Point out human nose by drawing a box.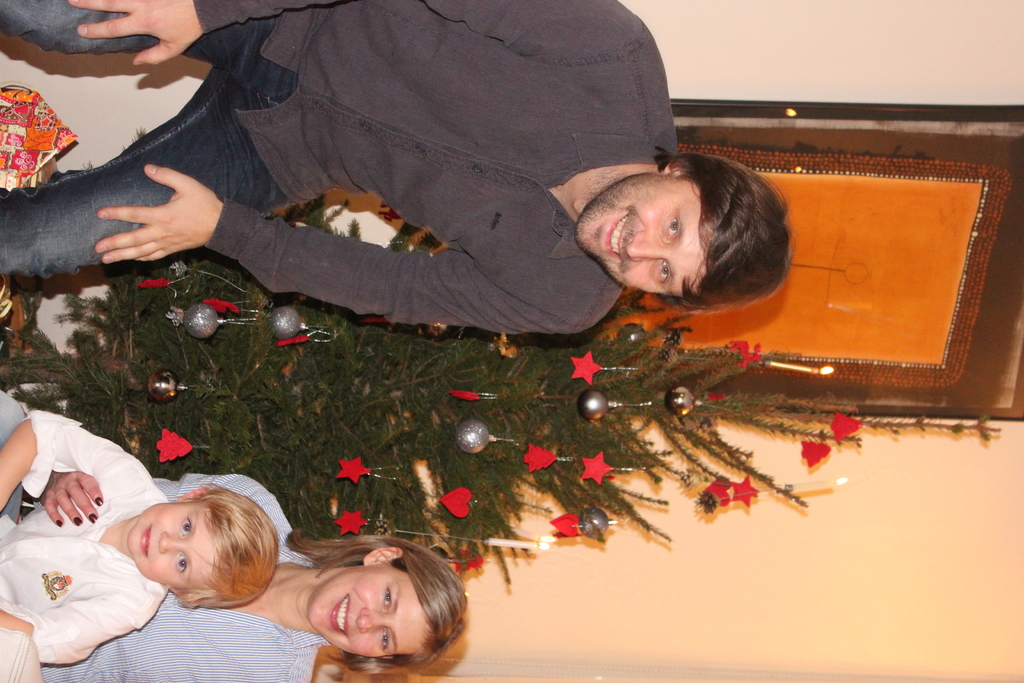
x1=356 y1=609 x2=388 y2=632.
